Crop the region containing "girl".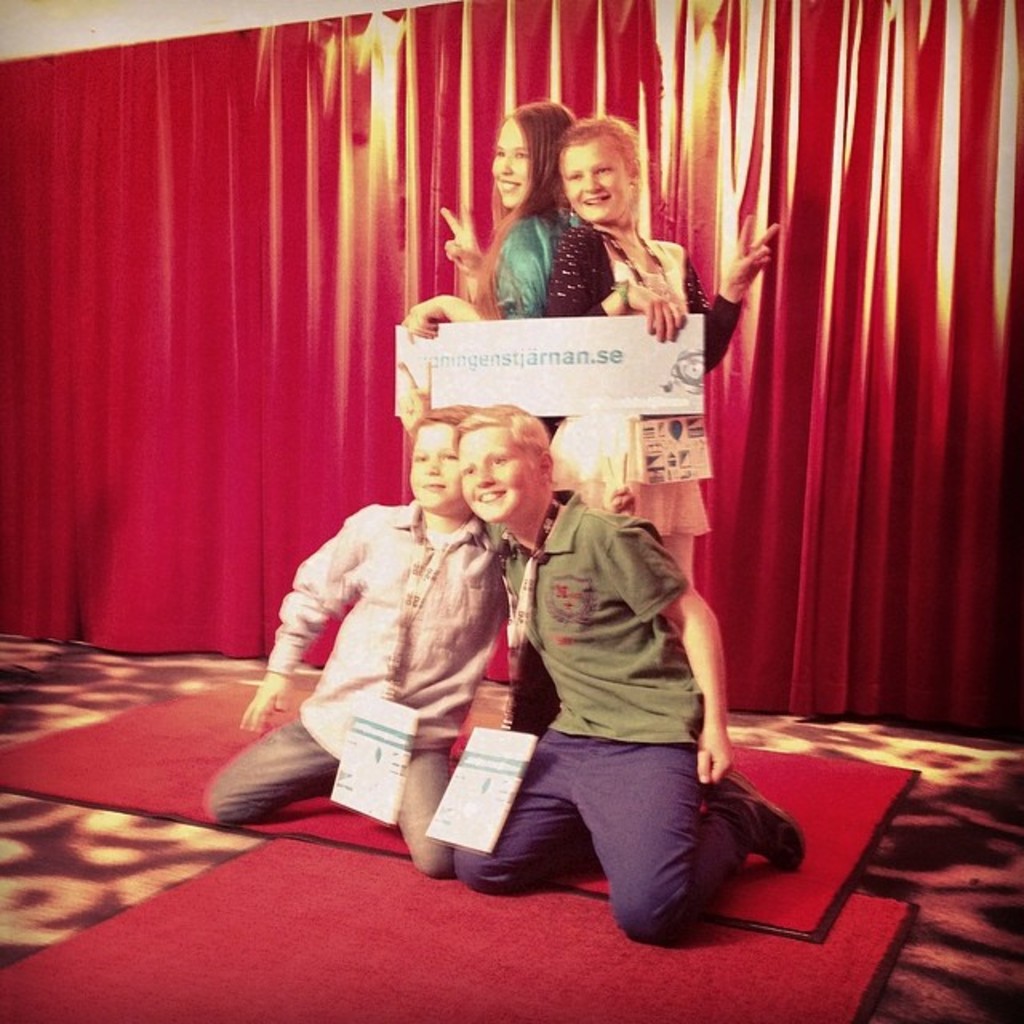
Crop region: (left=406, top=96, right=560, bottom=333).
